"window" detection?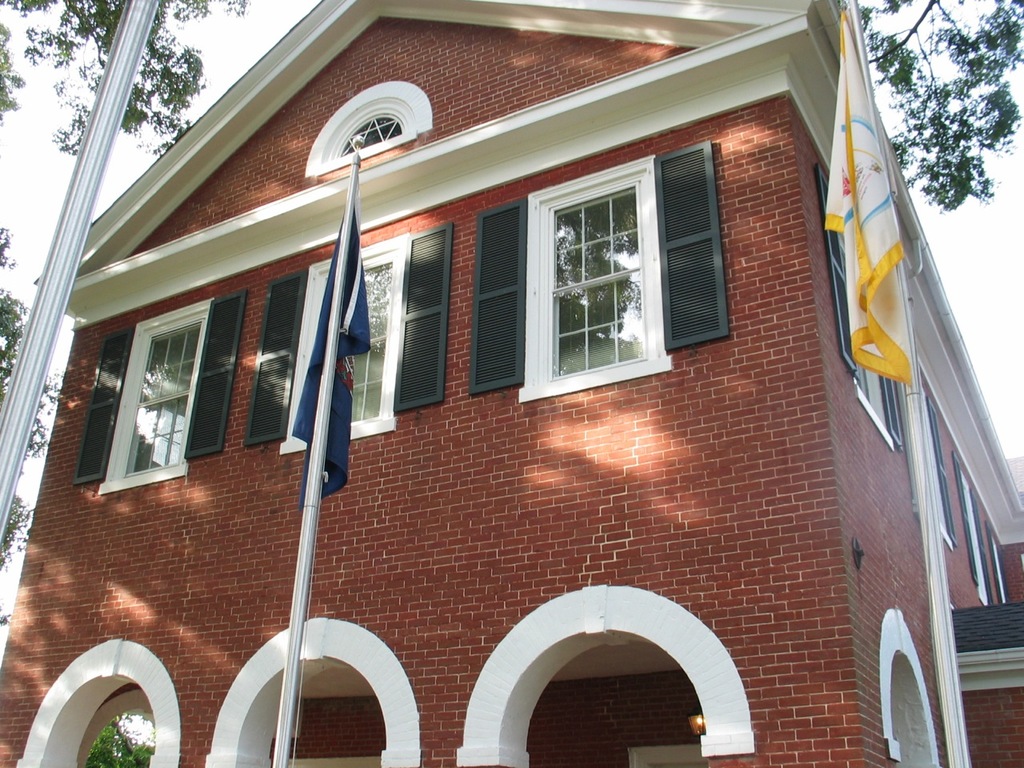
[x1=98, y1=311, x2=205, y2=489]
